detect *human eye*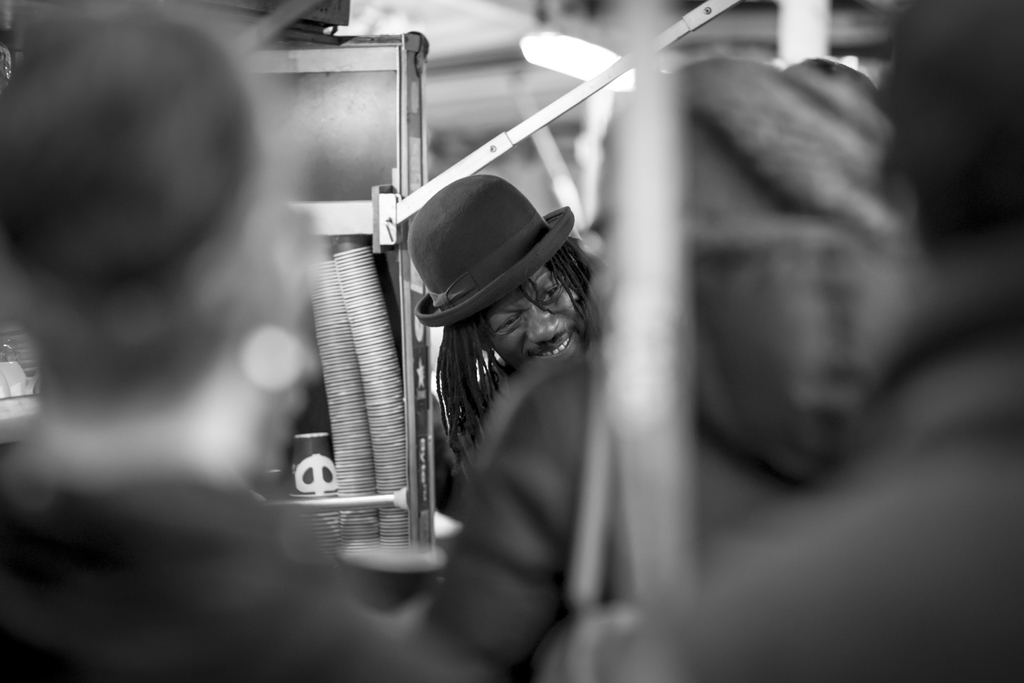
(x1=539, y1=274, x2=568, y2=311)
